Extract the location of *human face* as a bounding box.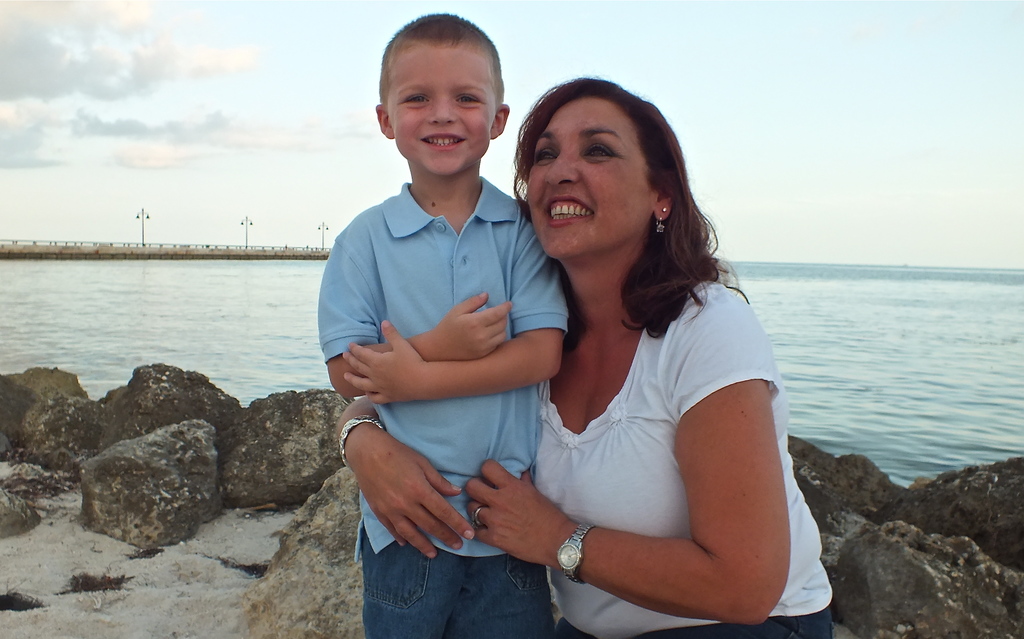
box(386, 52, 495, 177).
